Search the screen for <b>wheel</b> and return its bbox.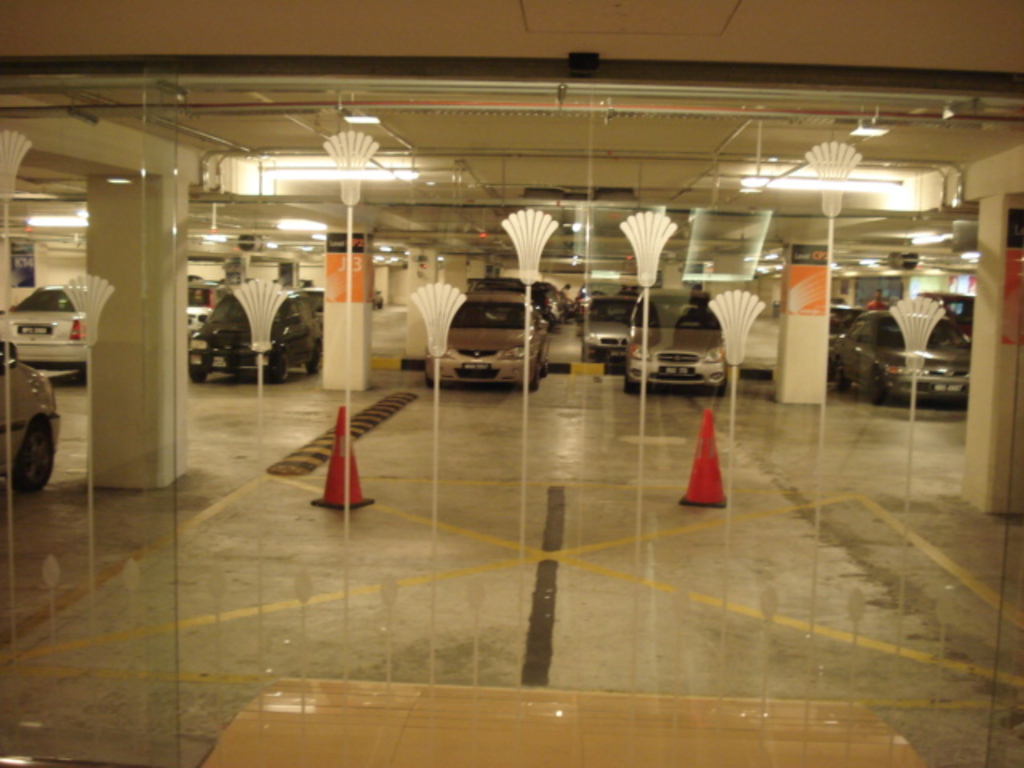
Found: box(269, 360, 288, 379).
